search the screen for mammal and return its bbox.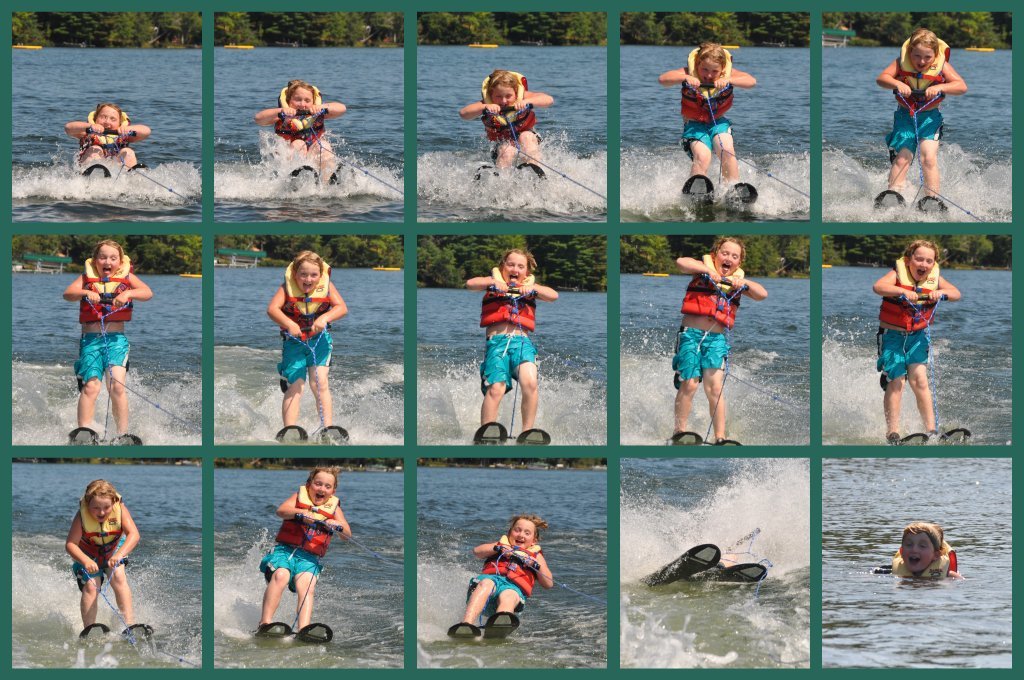
Found: (660, 39, 762, 202).
